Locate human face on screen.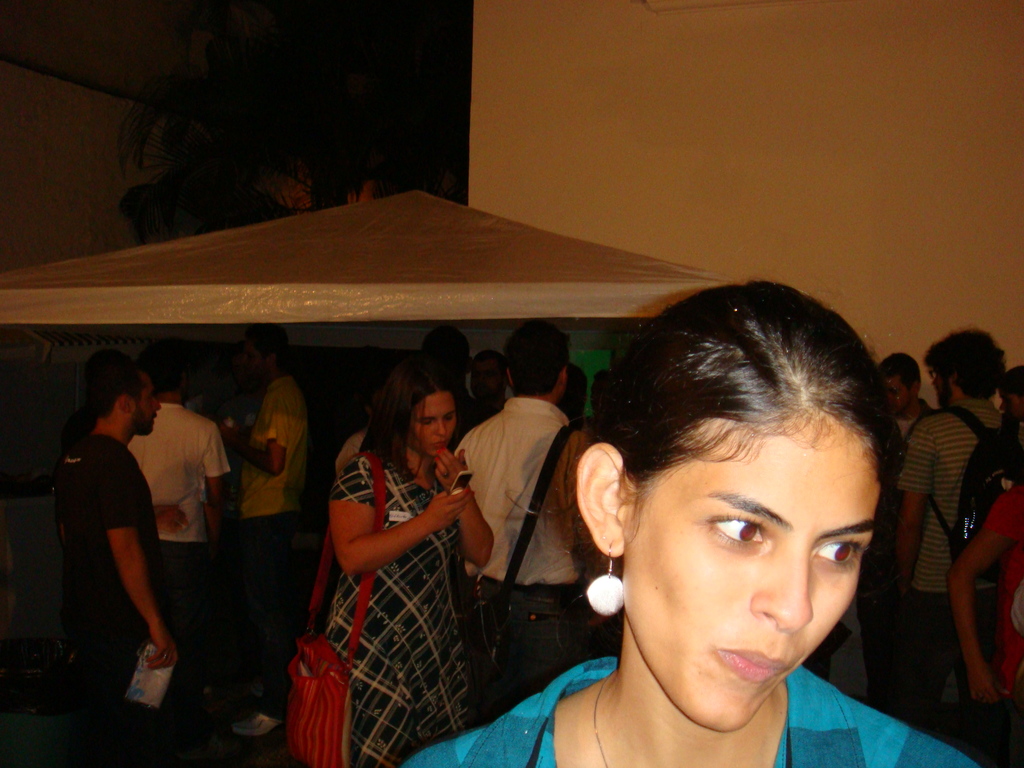
On screen at (x1=134, y1=378, x2=164, y2=431).
